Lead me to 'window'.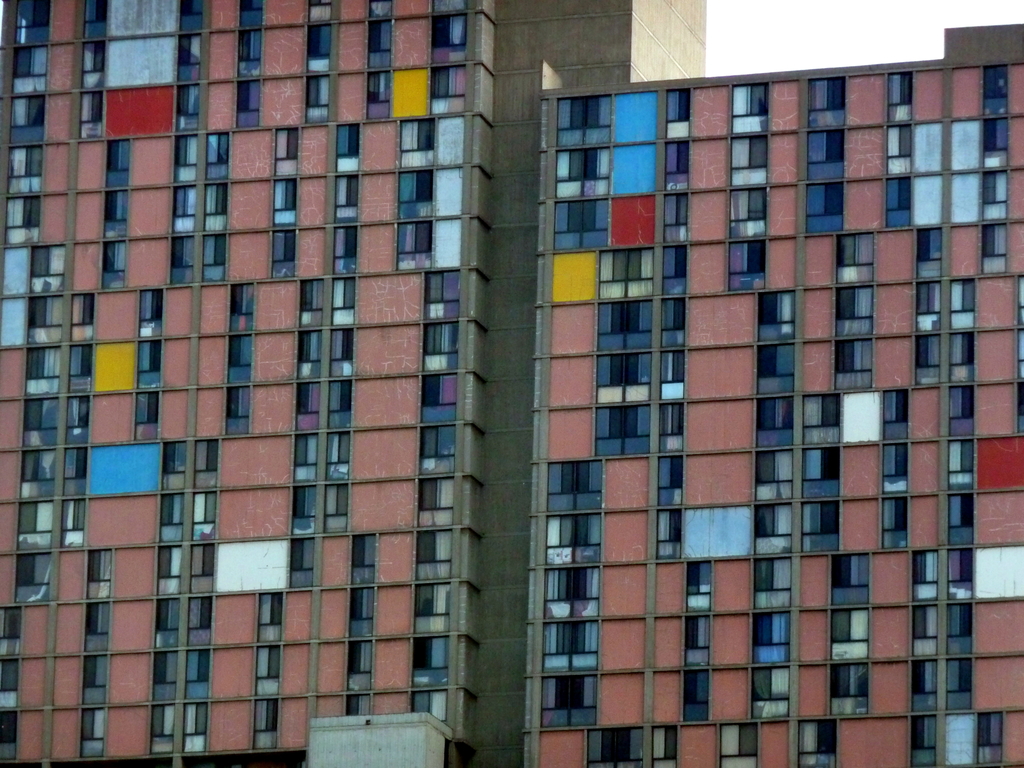
Lead to <bbox>63, 502, 83, 547</bbox>.
